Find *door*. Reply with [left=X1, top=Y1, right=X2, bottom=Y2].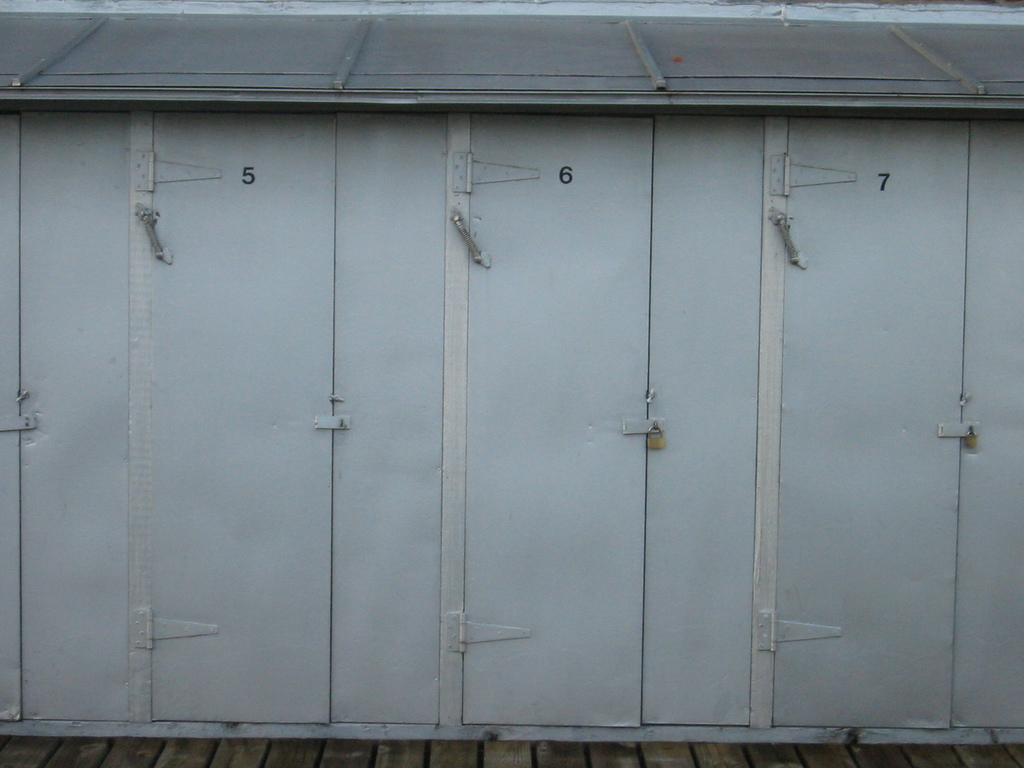
[left=0, top=109, right=124, bottom=717].
